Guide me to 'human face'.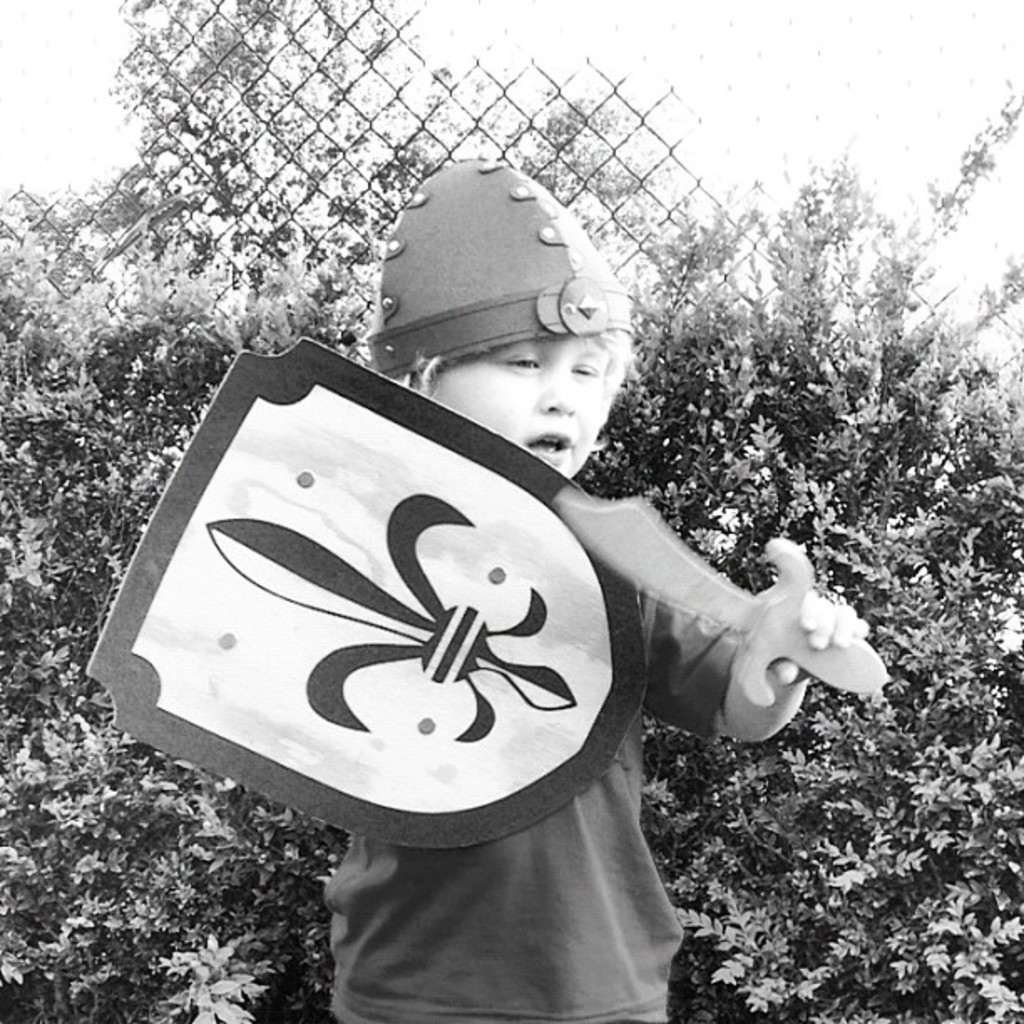
Guidance: bbox(423, 336, 609, 482).
